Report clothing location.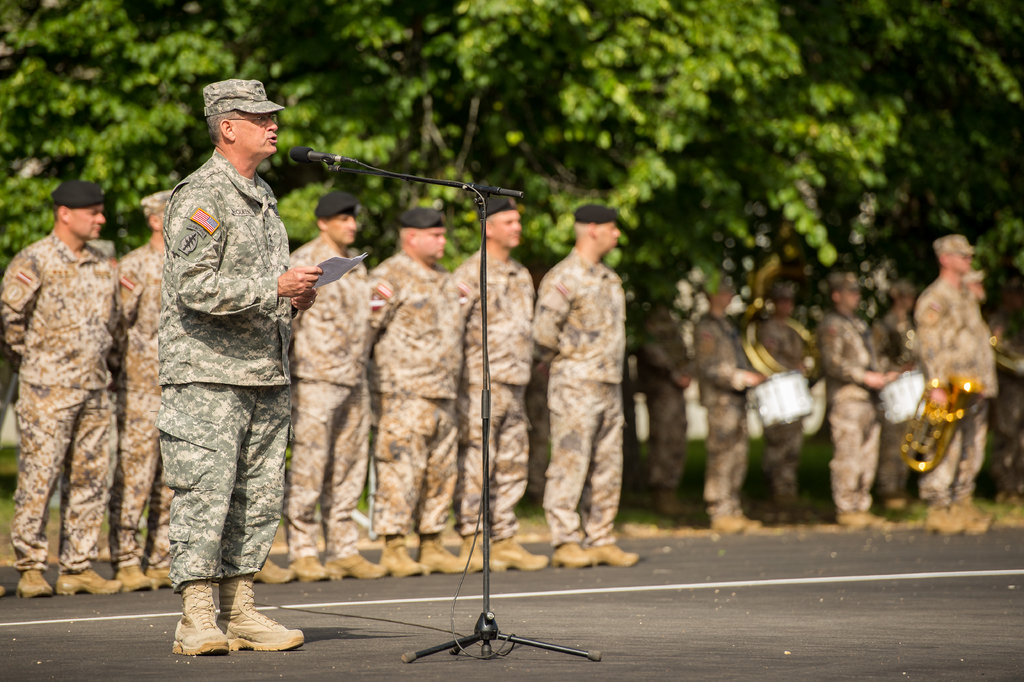
Report: box=[819, 308, 877, 509].
